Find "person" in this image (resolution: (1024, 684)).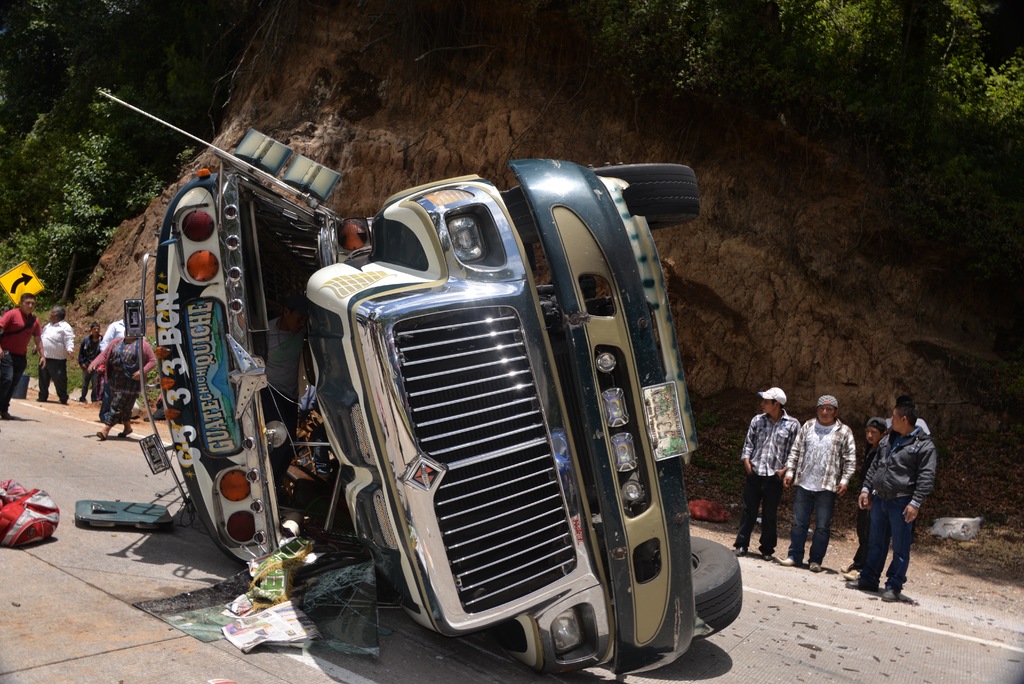
bbox=(838, 416, 888, 577).
